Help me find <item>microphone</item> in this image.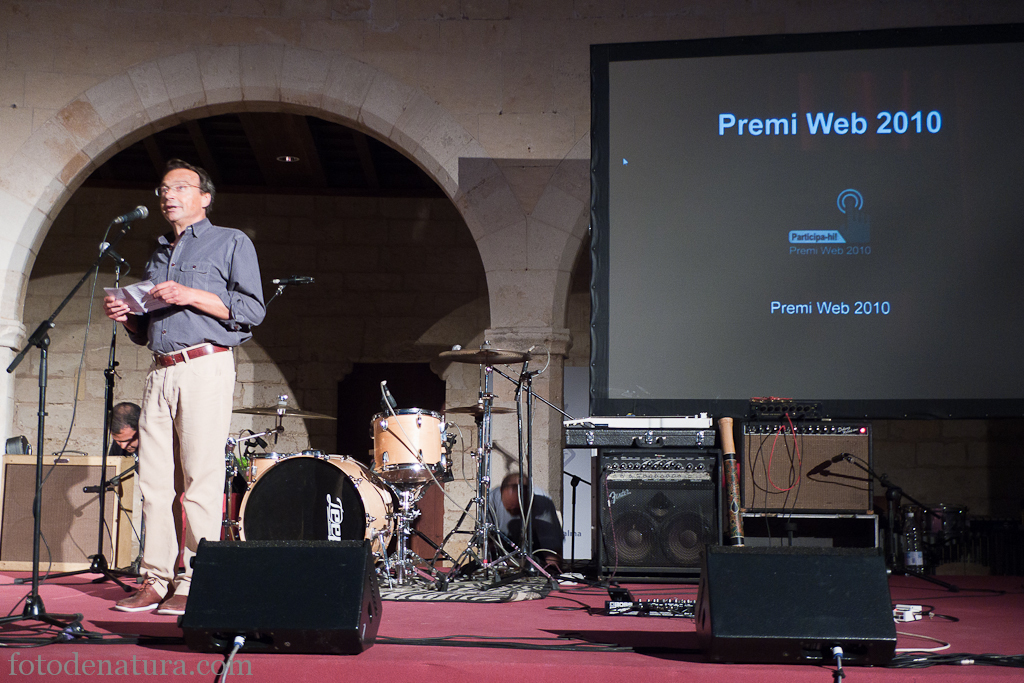
Found it: 379, 381, 399, 413.
